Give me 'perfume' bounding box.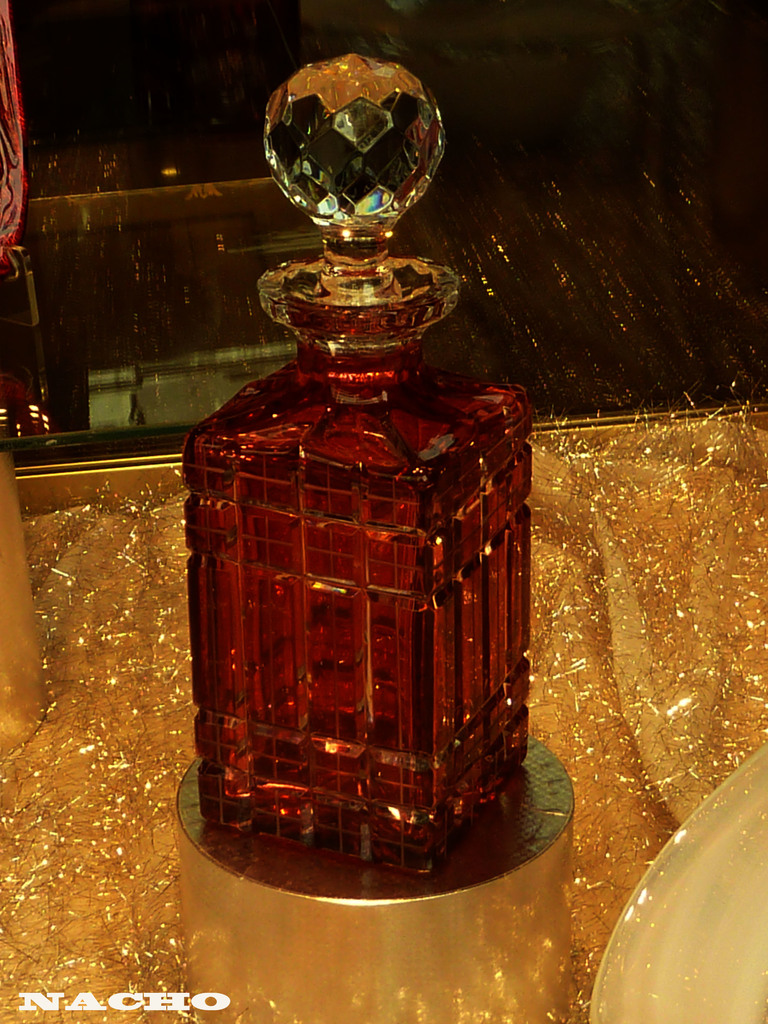
{"x1": 193, "y1": 24, "x2": 525, "y2": 877}.
